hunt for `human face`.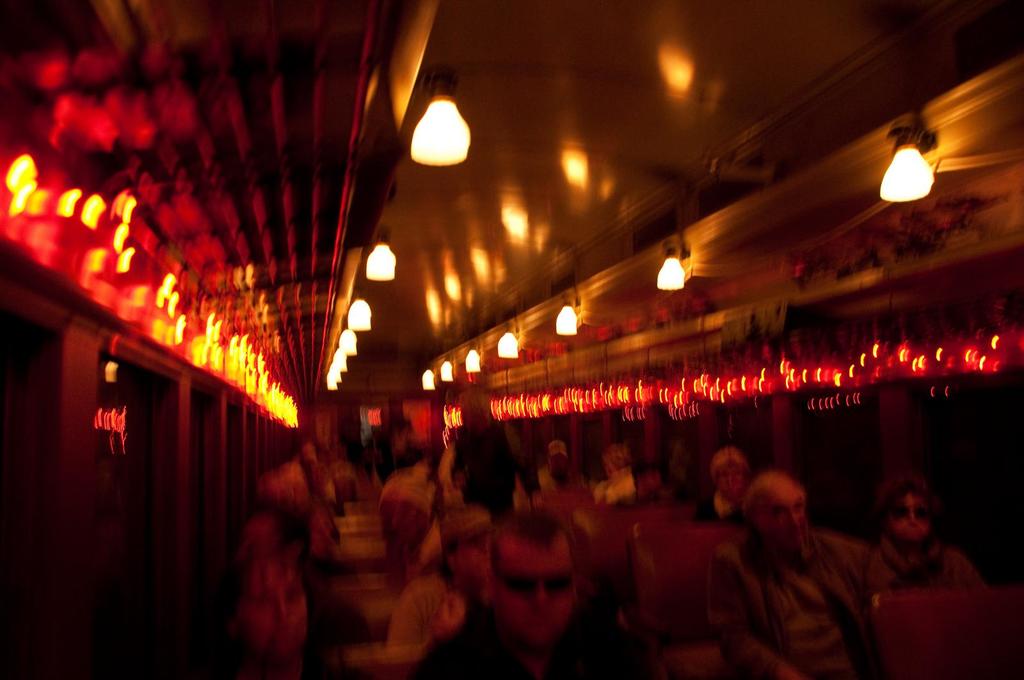
Hunted down at (890, 494, 928, 544).
